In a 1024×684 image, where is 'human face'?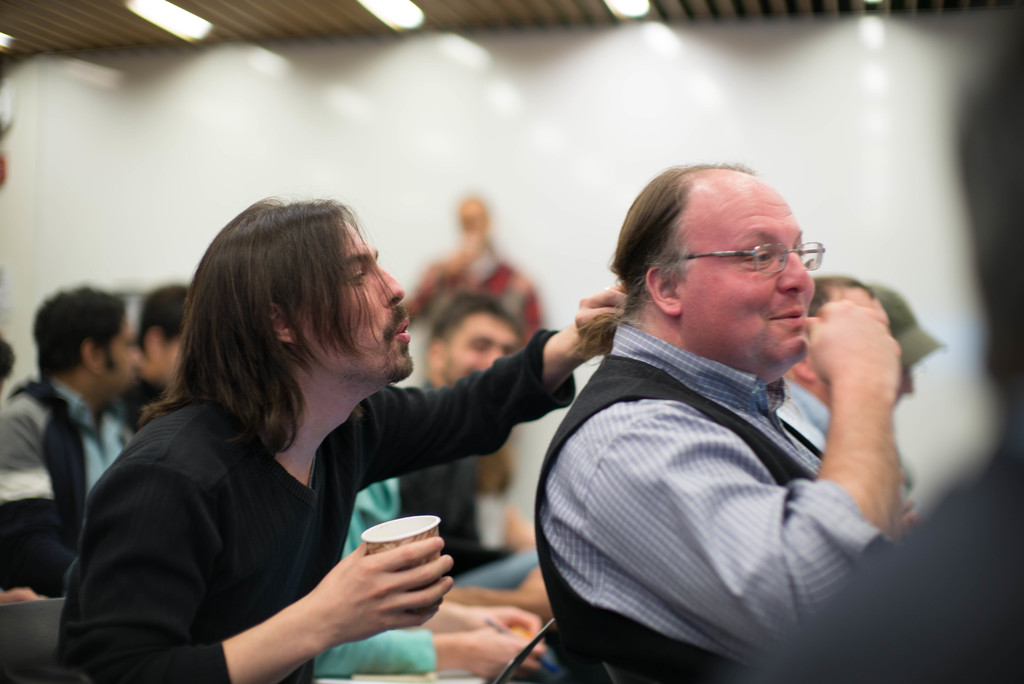
box=[100, 312, 143, 392].
